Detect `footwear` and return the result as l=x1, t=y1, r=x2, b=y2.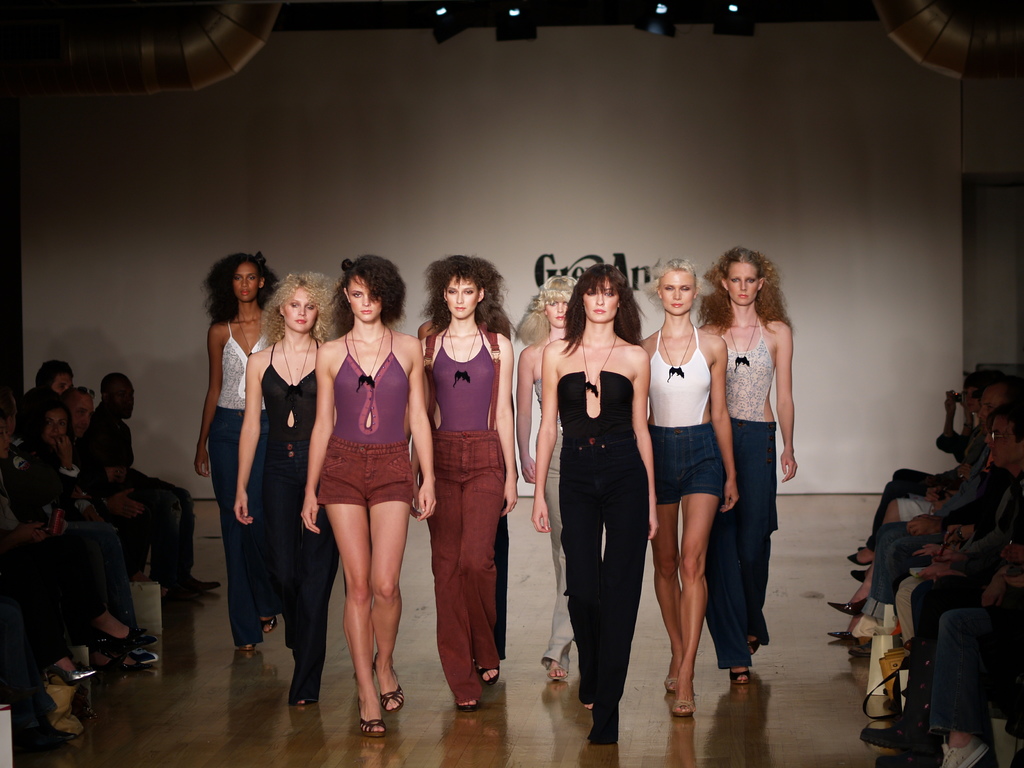
l=667, t=673, r=676, b=700.
